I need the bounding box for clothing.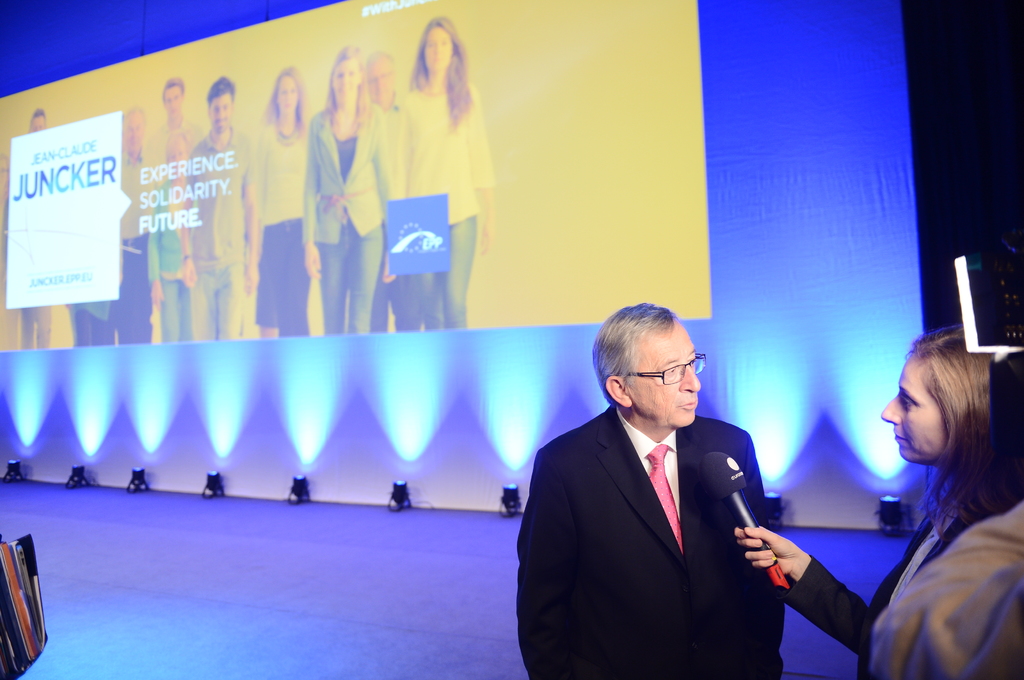
Here it is: box=[868, 496, 1023, 679].
